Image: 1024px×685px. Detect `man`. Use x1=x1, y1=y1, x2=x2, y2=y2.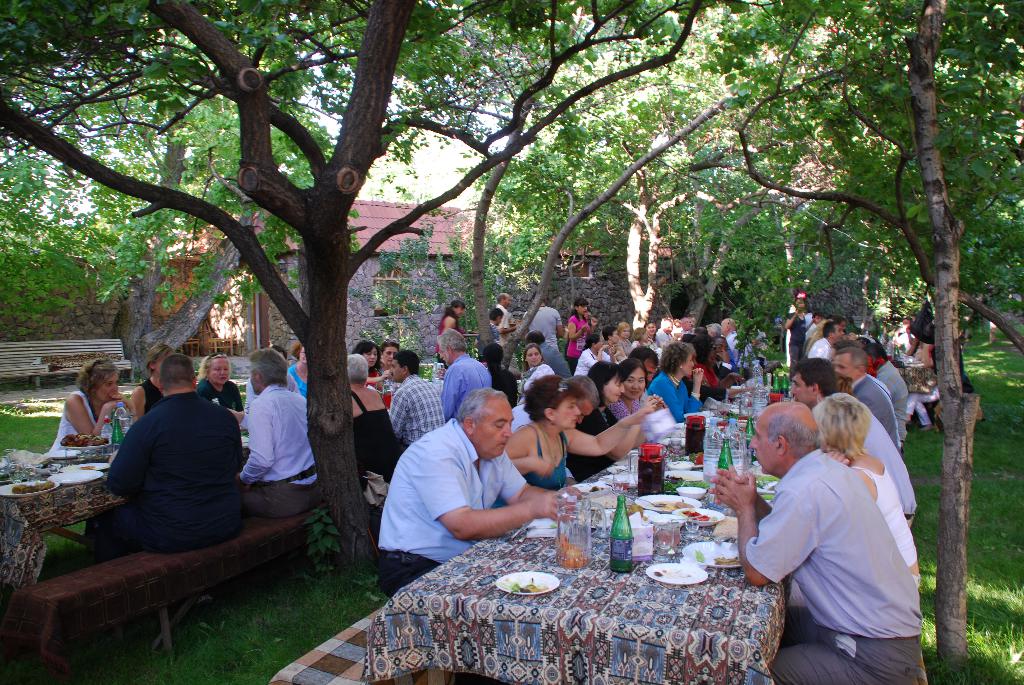
x1=788, y1=301, x2=807, y2=365.
